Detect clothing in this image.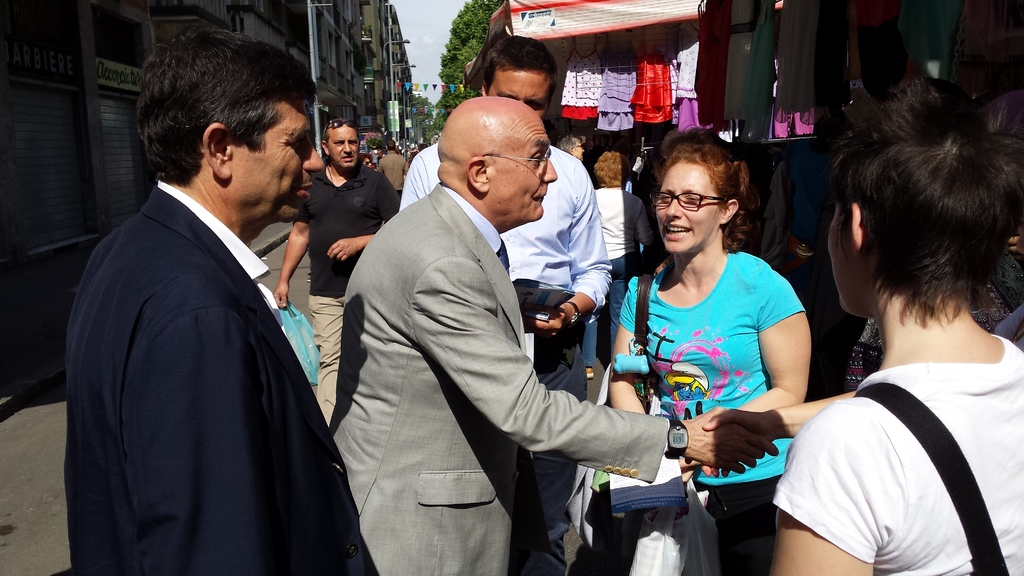
Detection: locate(300, 162, 405, 417).
